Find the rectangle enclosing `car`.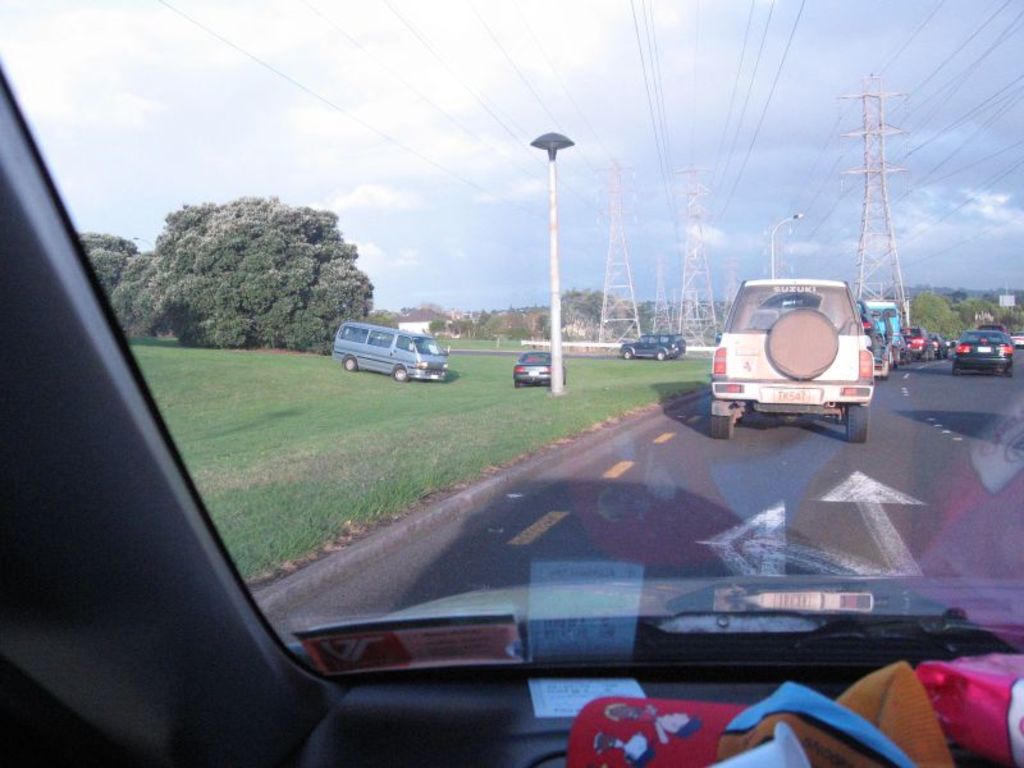
pyautogui.locateOnScreen(512, 351, 567, 389).
